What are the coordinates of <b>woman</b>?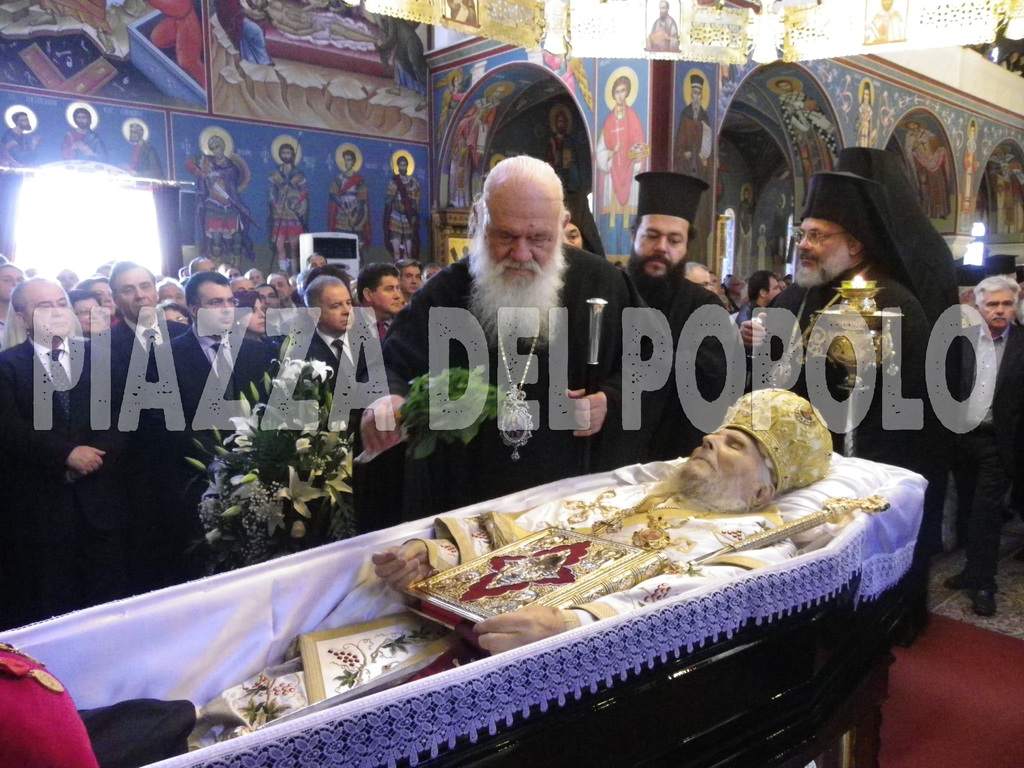
BBox(232, 291, 287, 408).
